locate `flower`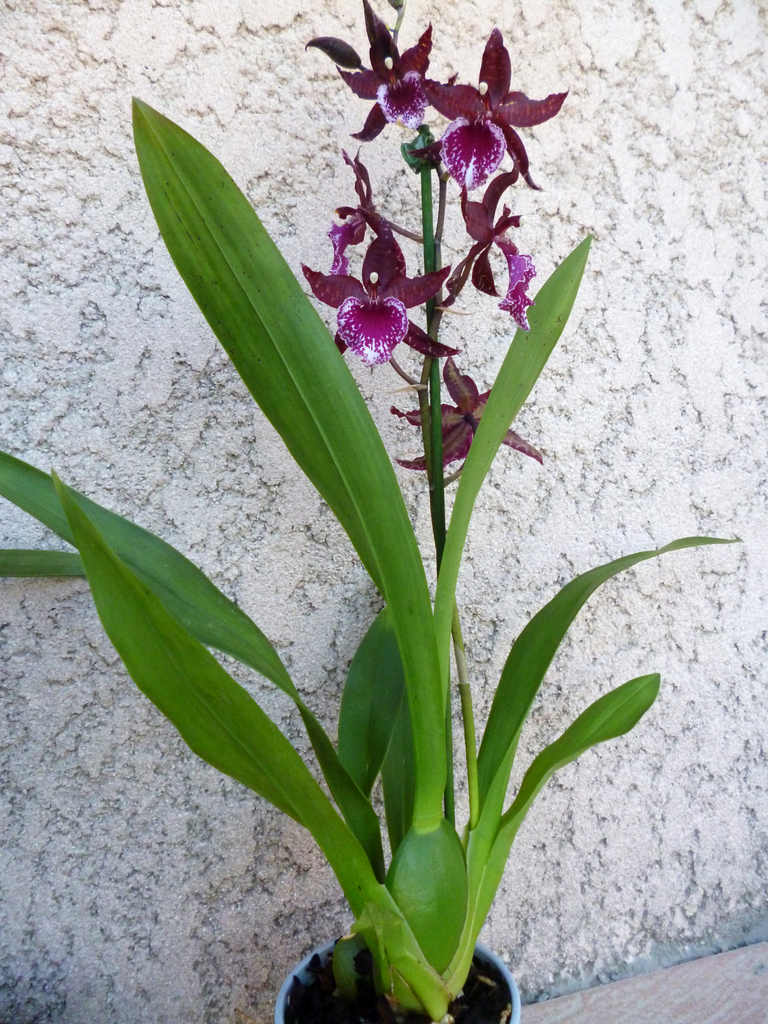
rect(333, 260, 417, 355)
